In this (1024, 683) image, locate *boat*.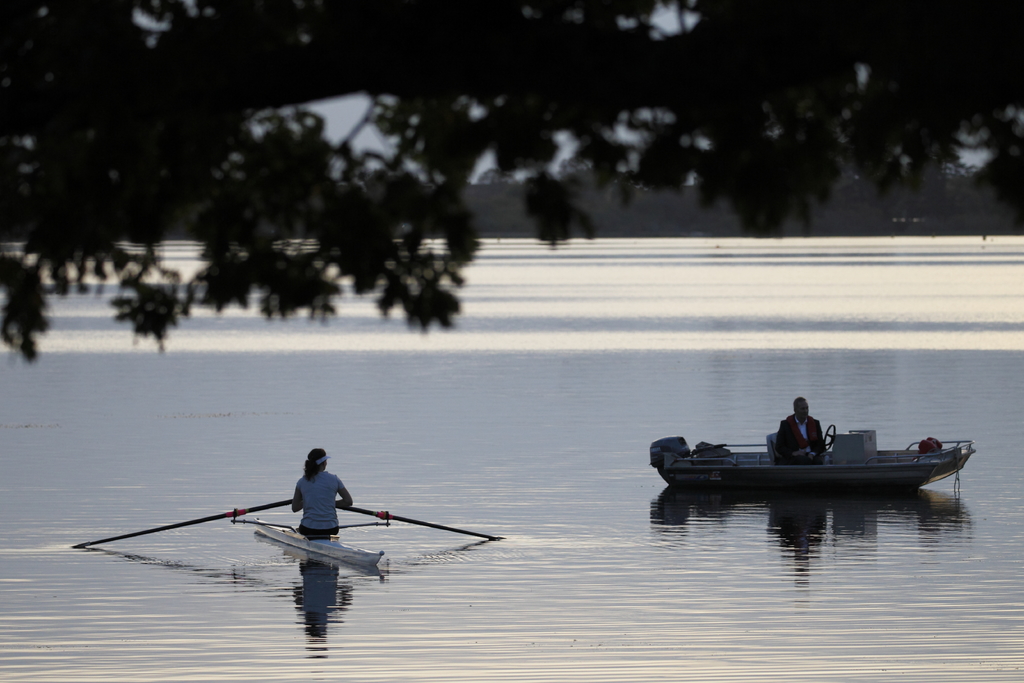
Bounding box: x1=74 y1=494 x2=497 y2=570.
